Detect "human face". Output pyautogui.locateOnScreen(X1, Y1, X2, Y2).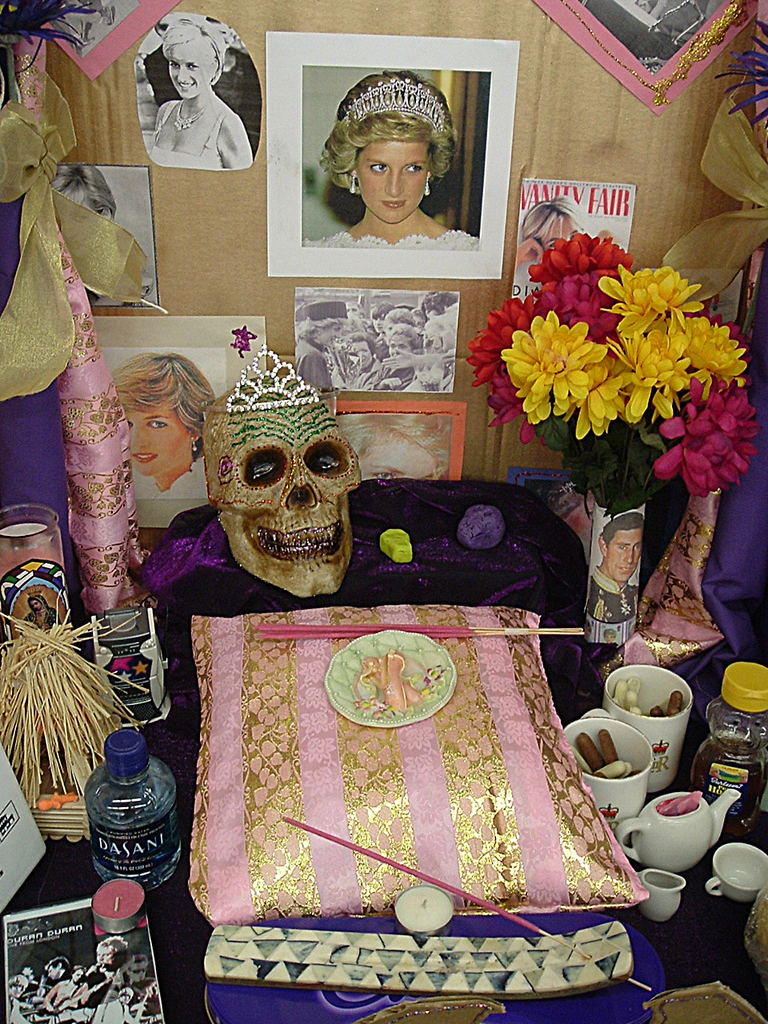
pyautogui.locateOnScreen(350, 339, 372, 370).
